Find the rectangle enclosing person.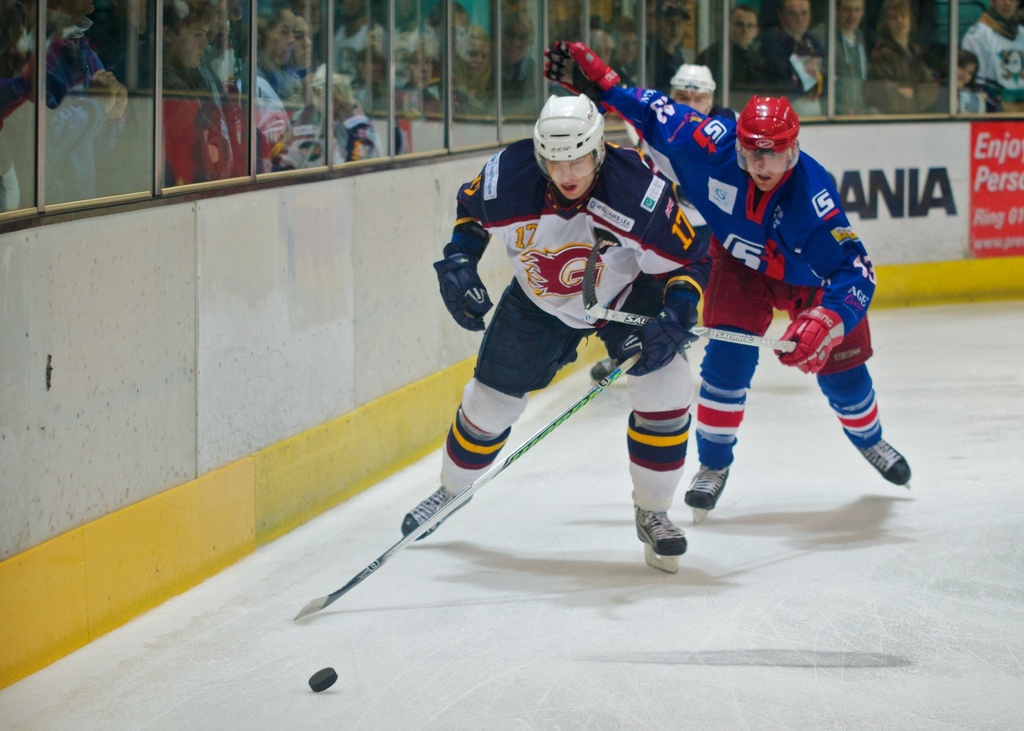
detection(589, 59, 737, 374).
